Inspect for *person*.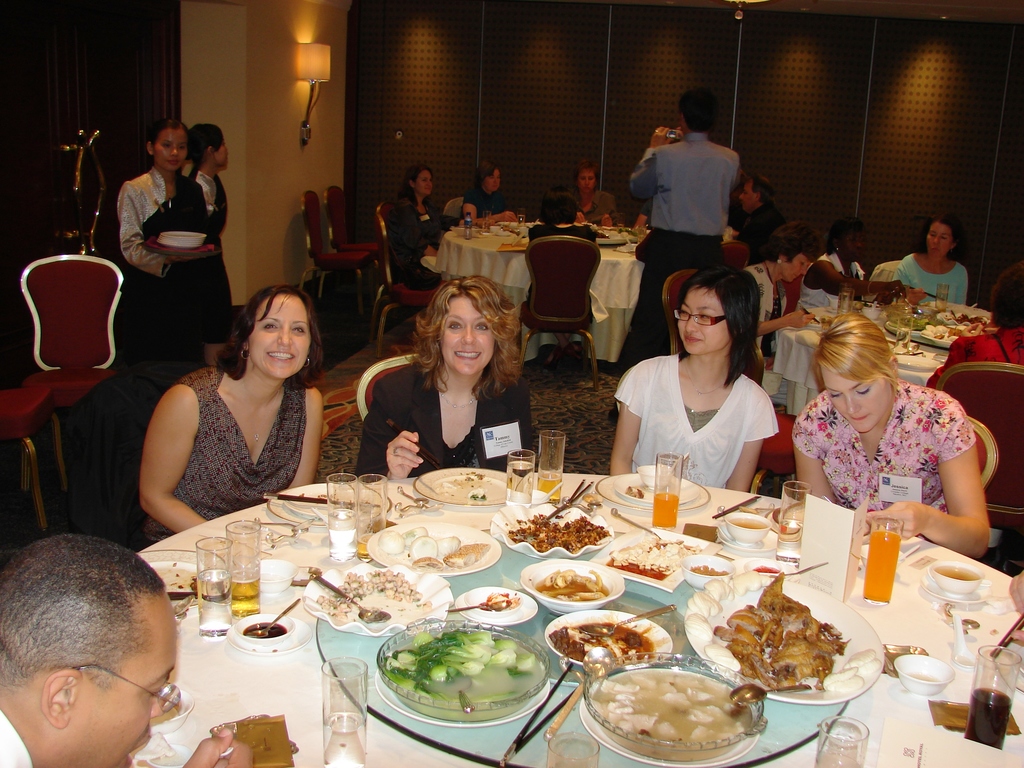
Inspection: <bbox>794, 312, 990, 553</bbox>.
